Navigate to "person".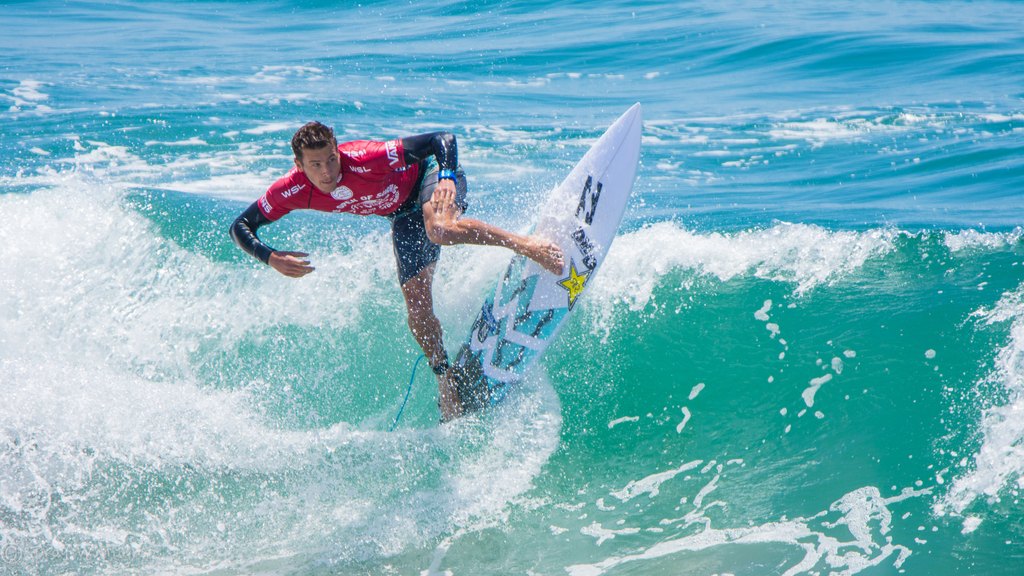
Navigation target: (left=228, top=122, right=531, bottom=416).
